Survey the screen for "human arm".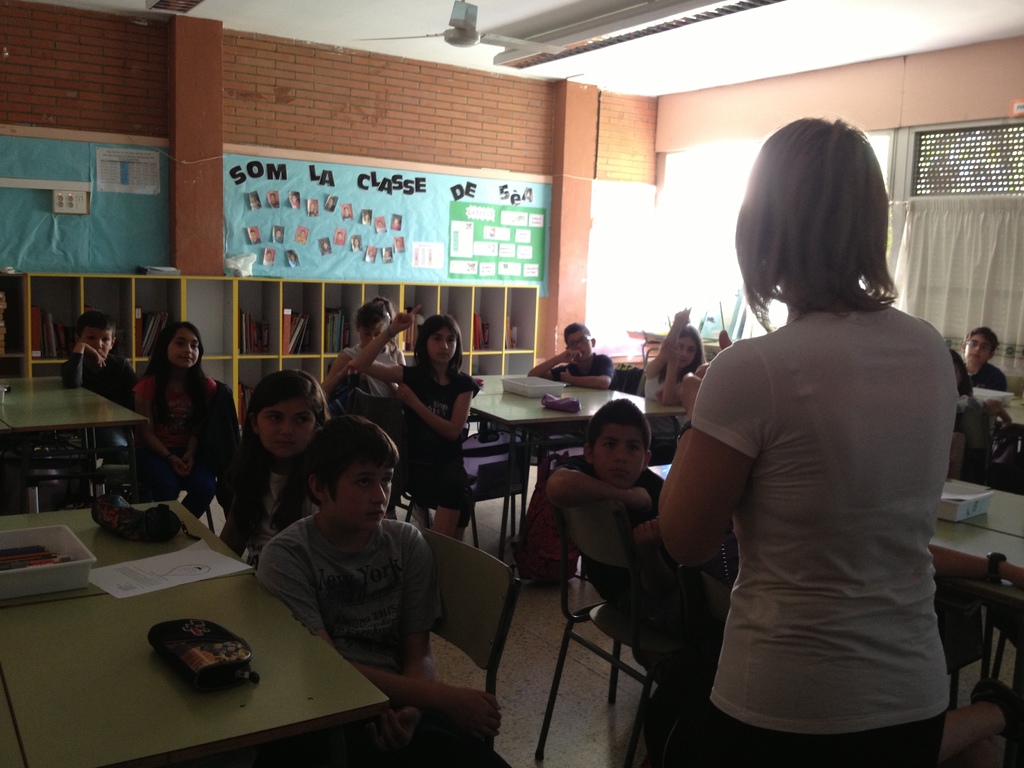
Survey found: (x1=214, y1=449, x2=245, y2=550).
